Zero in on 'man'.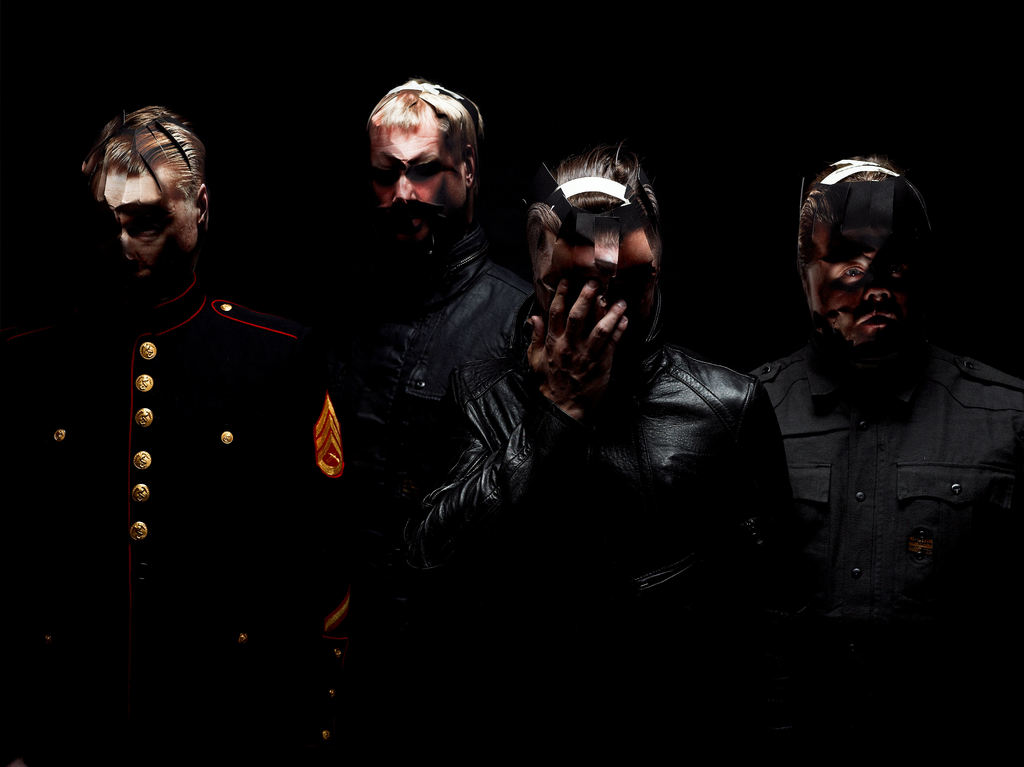
Zeroed in: [710, 152, 998, 665].
